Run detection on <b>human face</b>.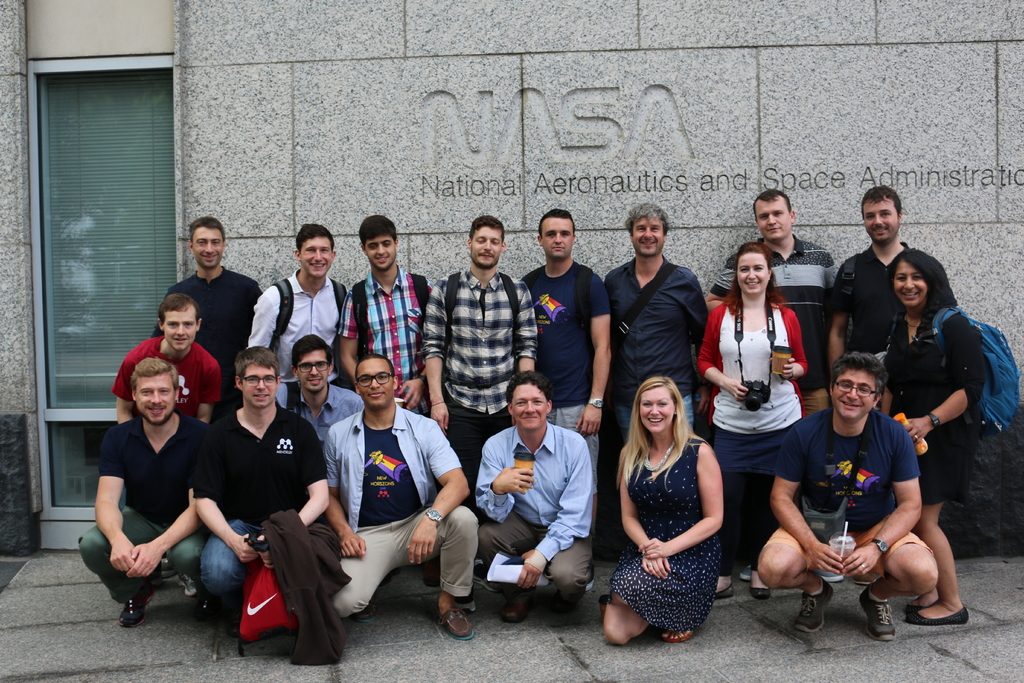
Result: 299,239,333,278.
